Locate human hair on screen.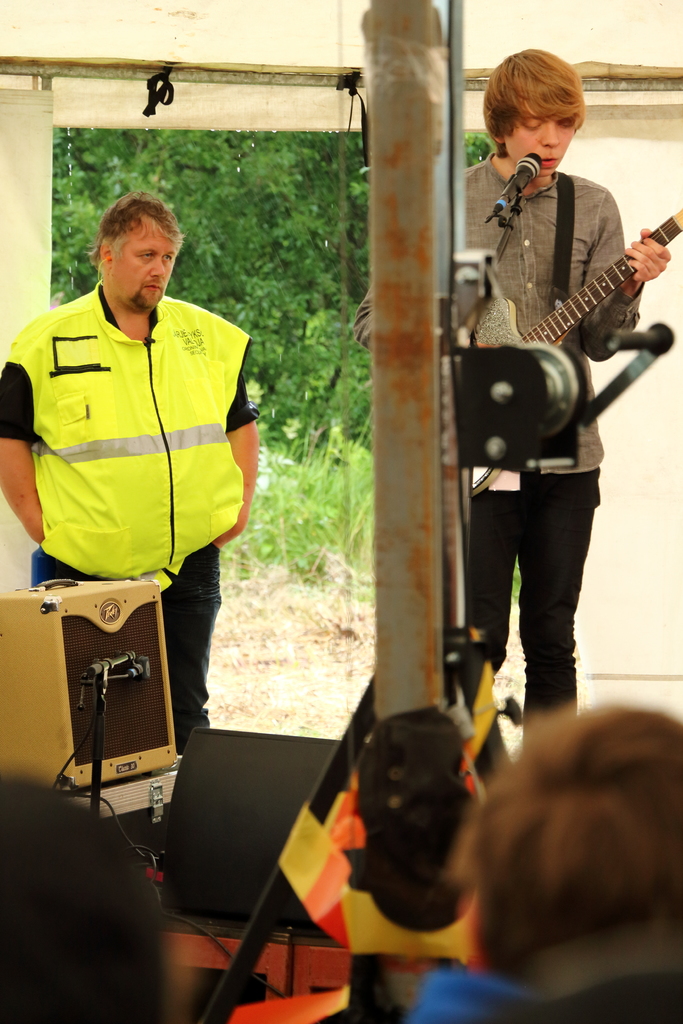
On screen at bbox=(482, 46, 585, 156).
